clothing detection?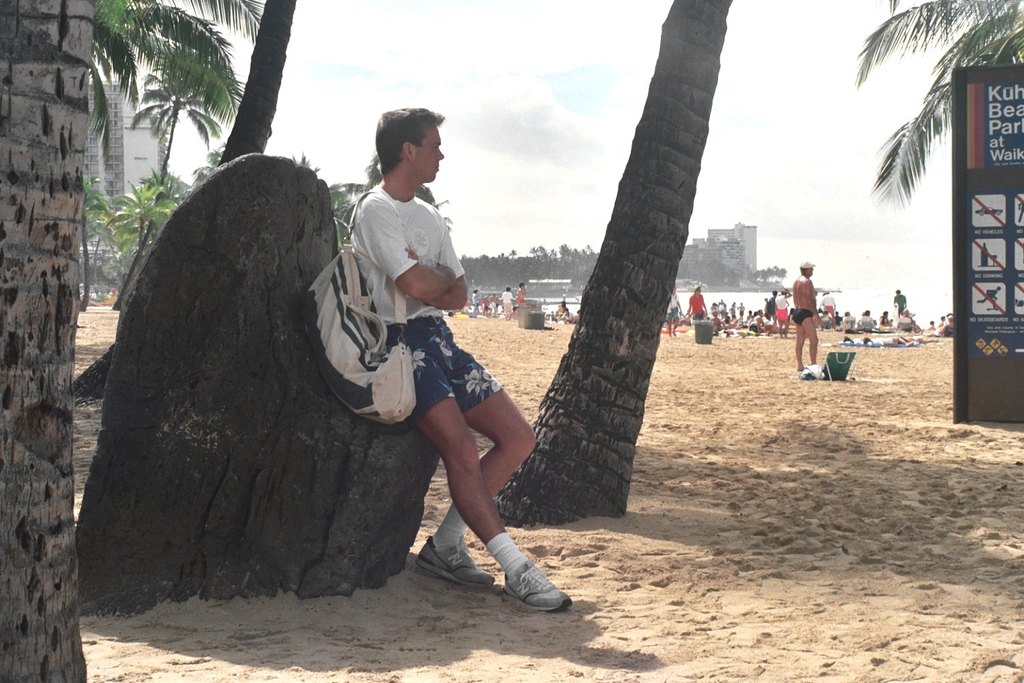
[x1=857, y1=314, x2=876, y2=330]
